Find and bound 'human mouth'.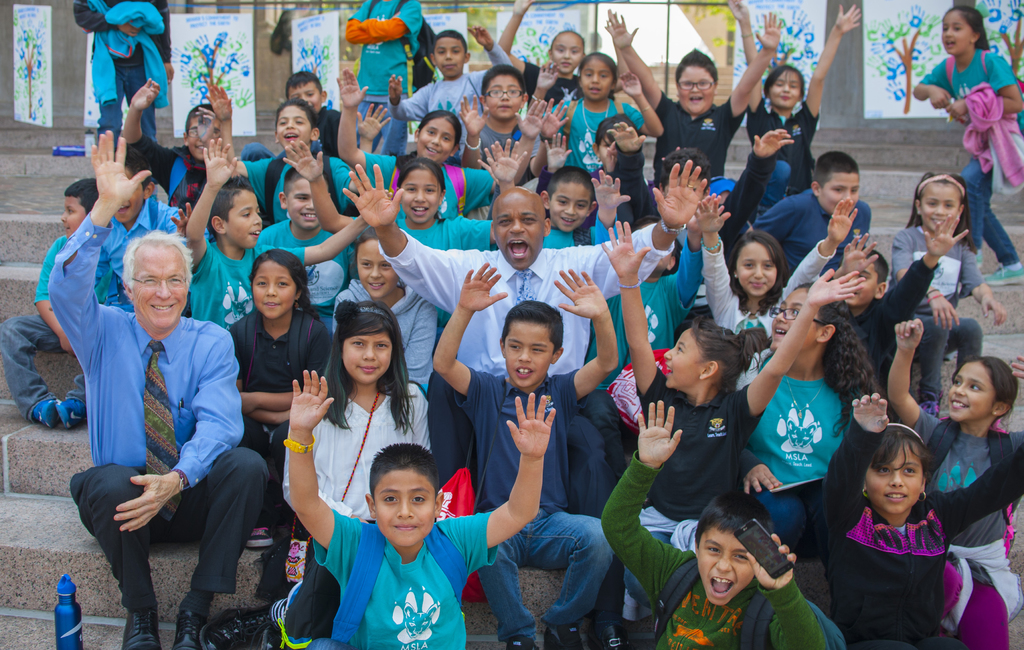
Bound: box=[708, 576, 733, 598].
